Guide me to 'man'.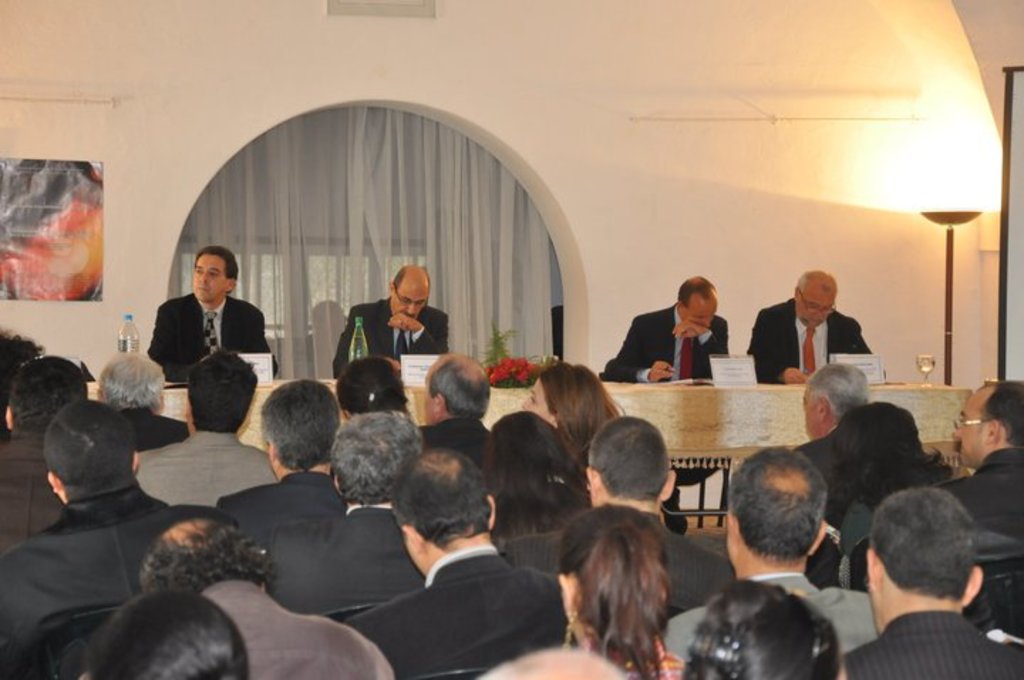
Guidance: {"x1": 146, "y1": 242, "x2": 274, "y2": 384}.
